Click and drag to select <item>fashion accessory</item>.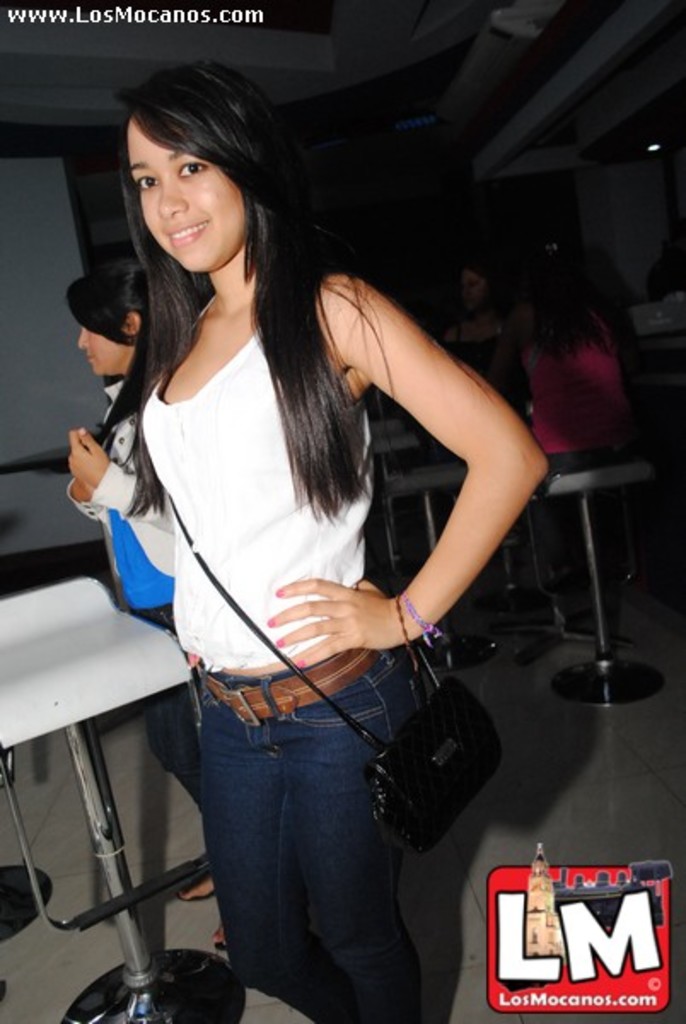
Selection: box(406, 591, 447, 657).
